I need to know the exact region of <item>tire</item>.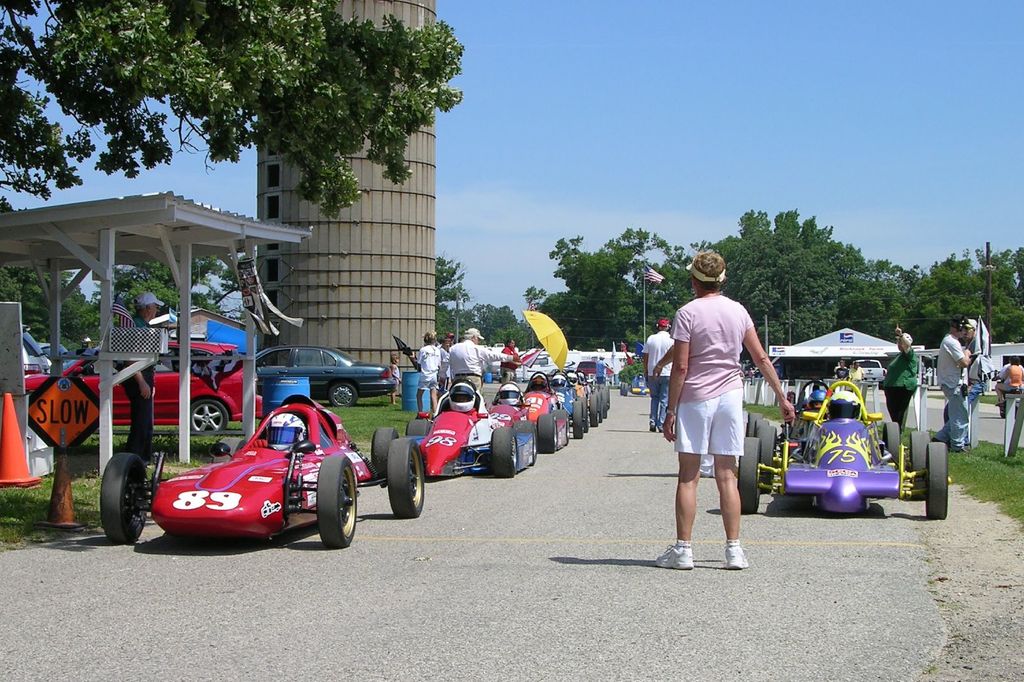
Region: x1=586 y1=392 x2=596 y2=429.
